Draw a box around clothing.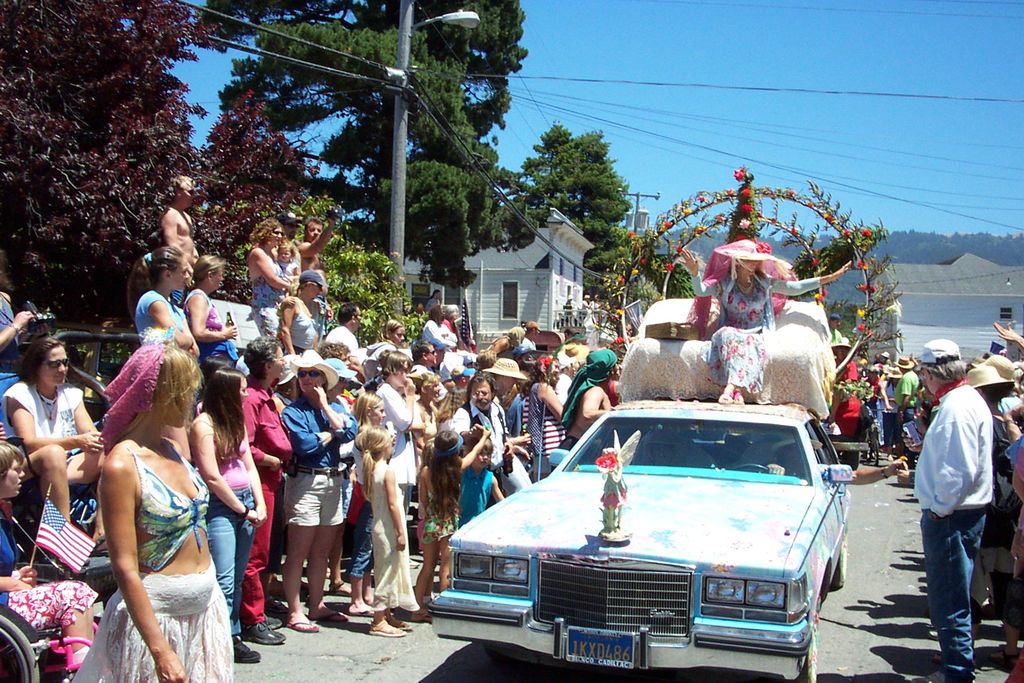
rect(6, 379, 91, 495).
